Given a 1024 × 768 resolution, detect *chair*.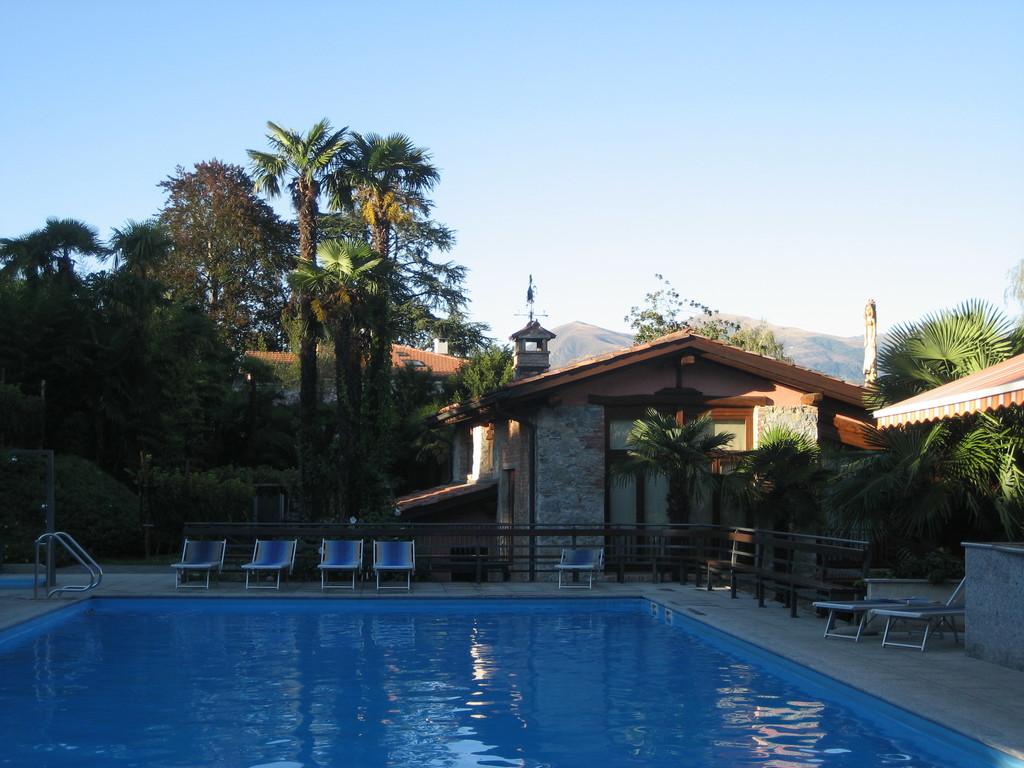
x1=369, y1=542, x2=419, y2=595.
